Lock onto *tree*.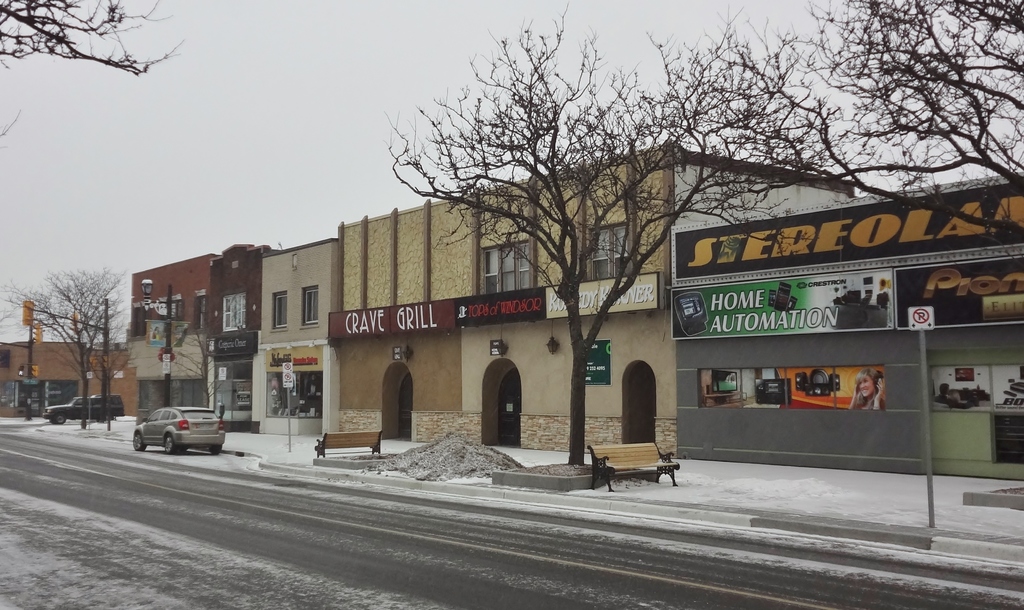
Locked: bbox(23, 253, 119, 417).
